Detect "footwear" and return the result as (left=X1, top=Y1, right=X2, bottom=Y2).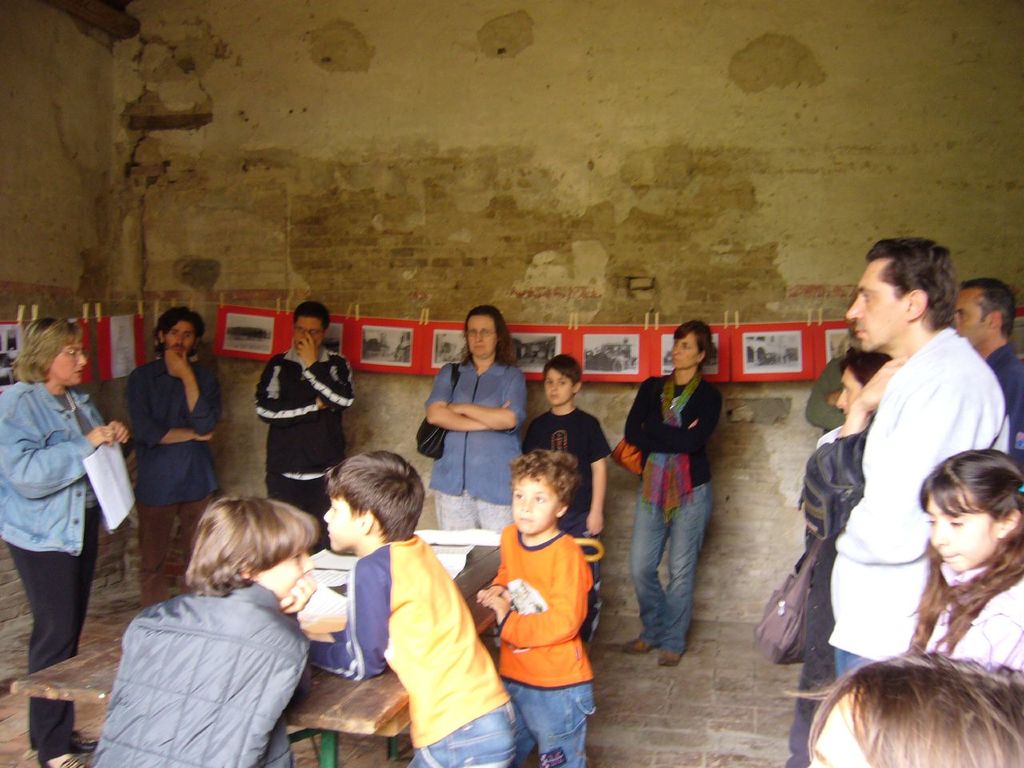
(left=622, top=634, right=650, bottom=651).
